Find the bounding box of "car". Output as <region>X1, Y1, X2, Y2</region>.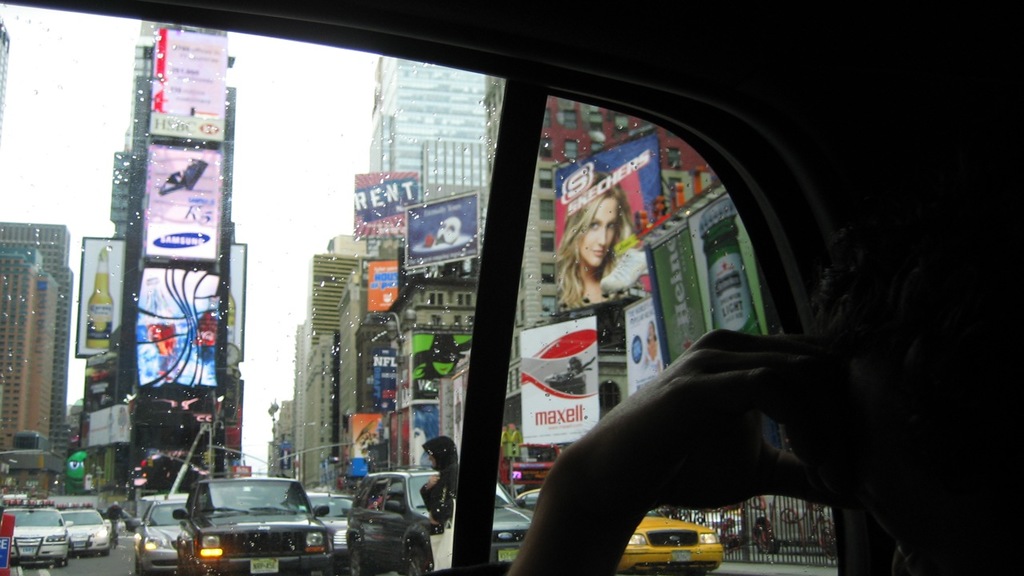
<region>299, 492, 352, 554</region>.
